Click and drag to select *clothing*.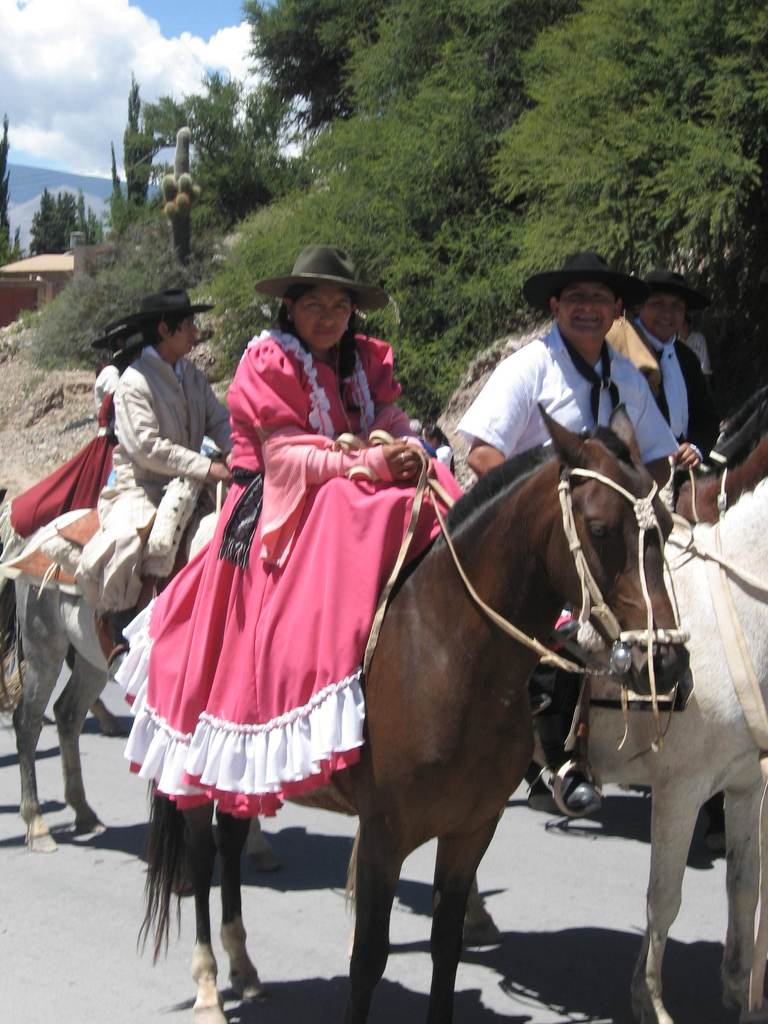
Selection: {"left": 449, "top": 318, "right": 683, "bottom": 780}.
